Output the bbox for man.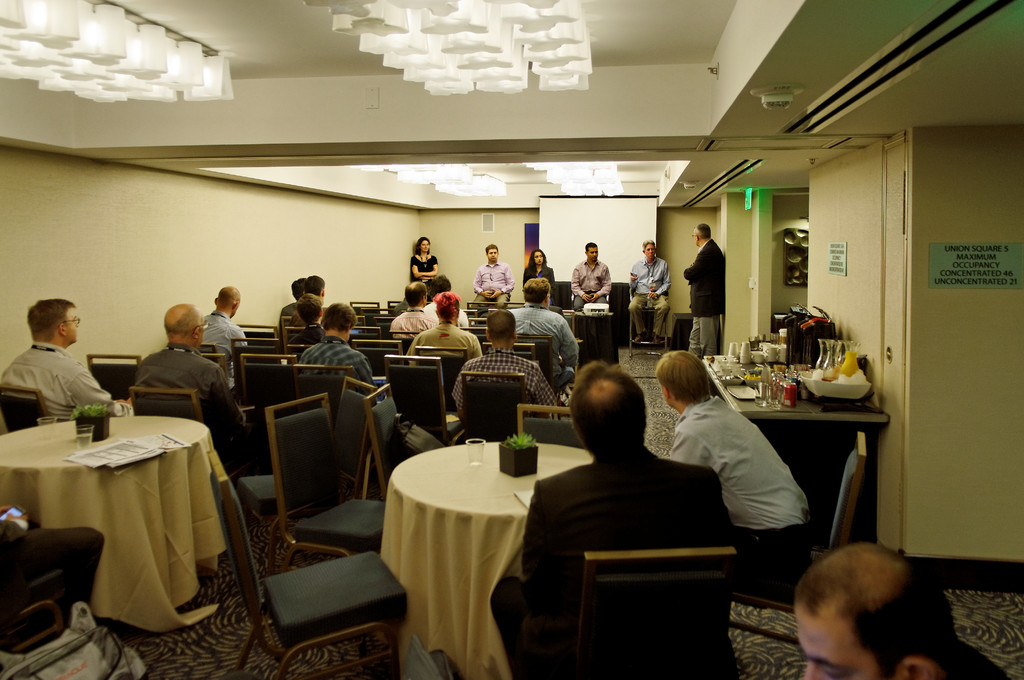
(465, 236, 516, 304).
